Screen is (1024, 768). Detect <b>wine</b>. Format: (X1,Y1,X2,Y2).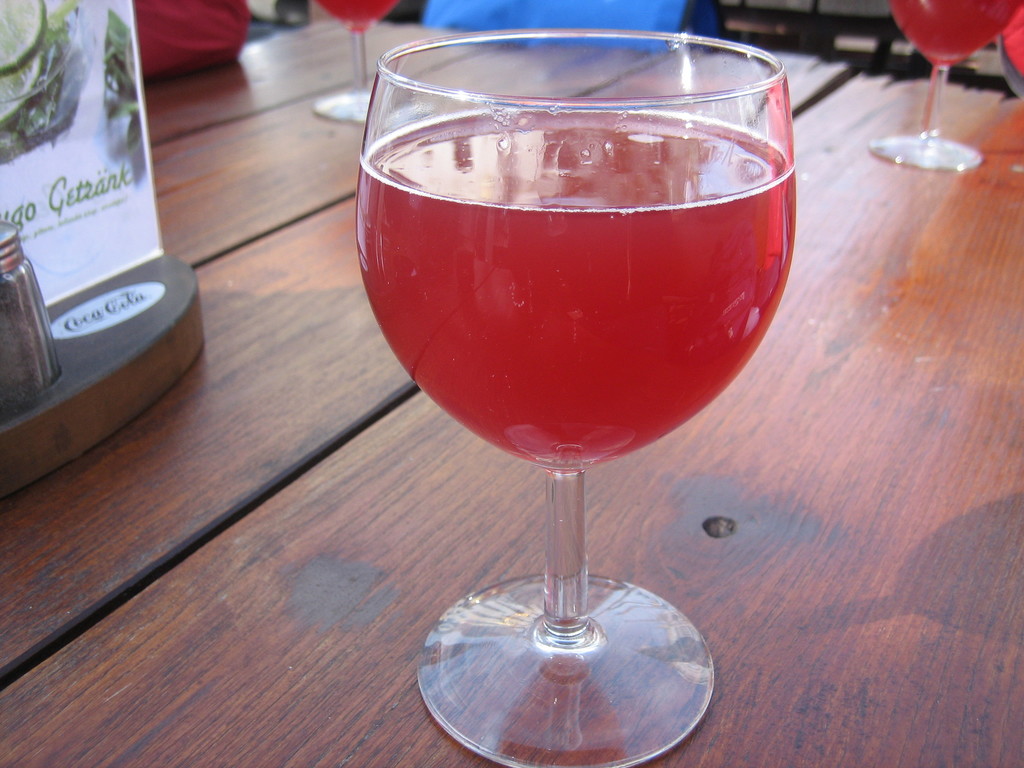
(311,0,401,35).
